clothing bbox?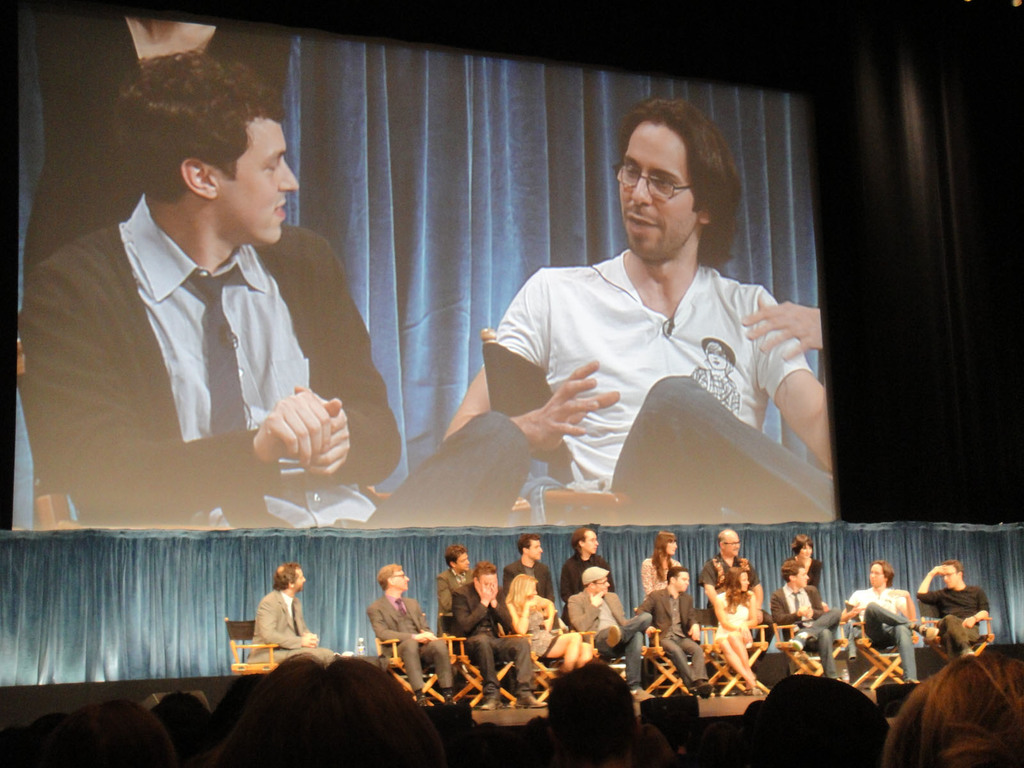
Rect(562, 556, 604, 600)
